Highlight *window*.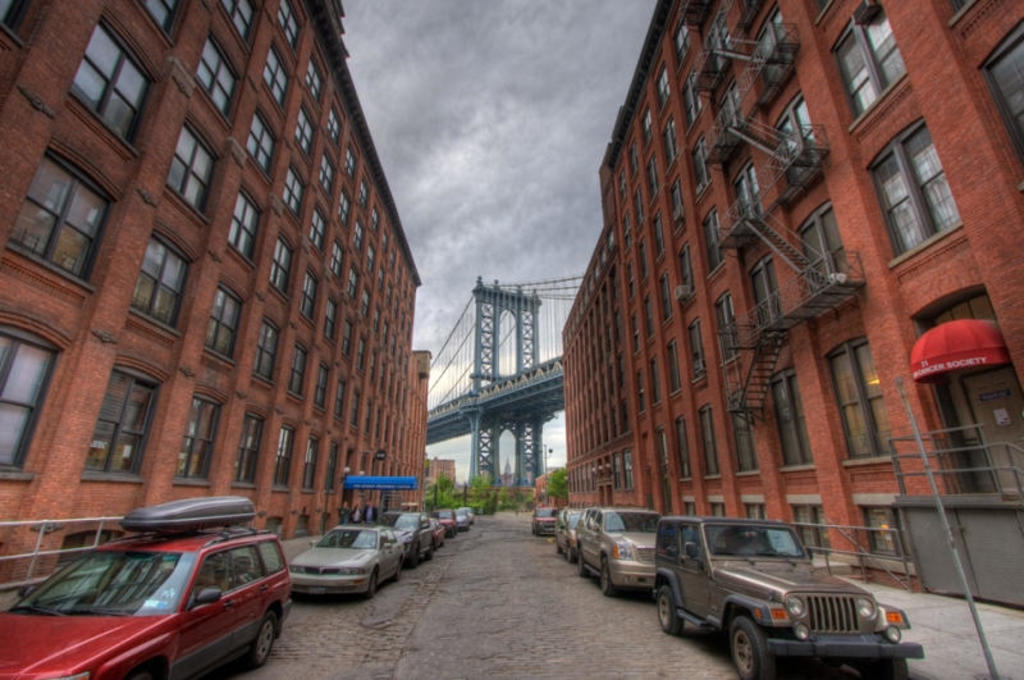
Highlighted region: box(78, 360, 159, 480).
